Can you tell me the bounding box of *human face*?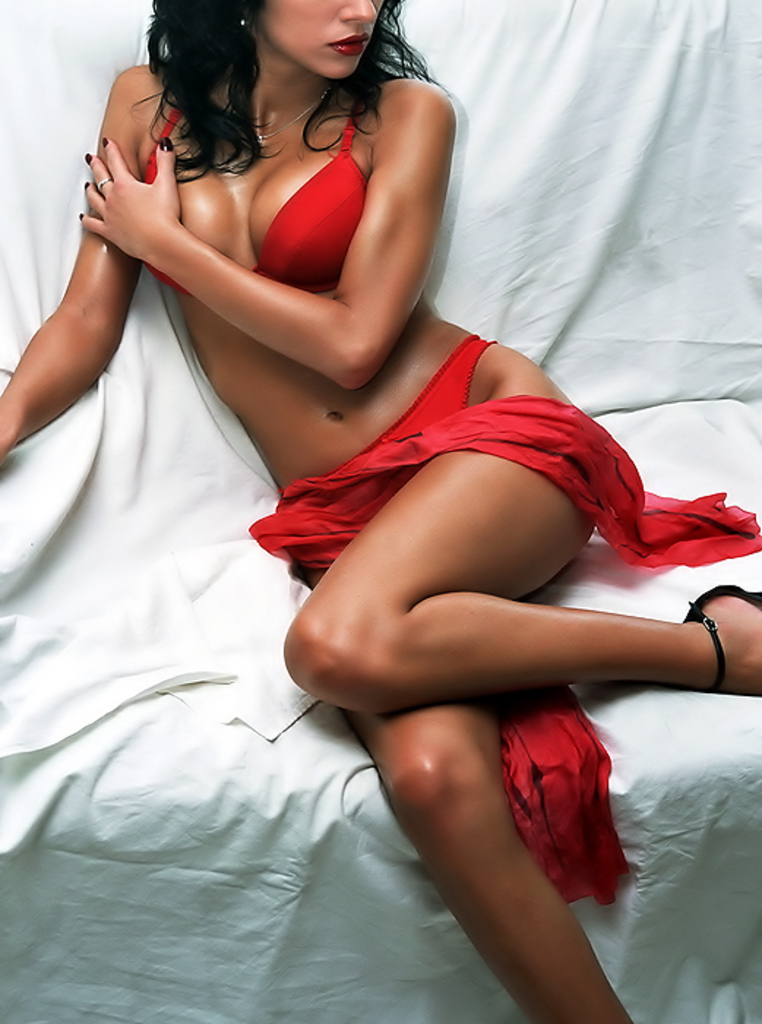
left=254, top=0, right=386, bottom=80.
